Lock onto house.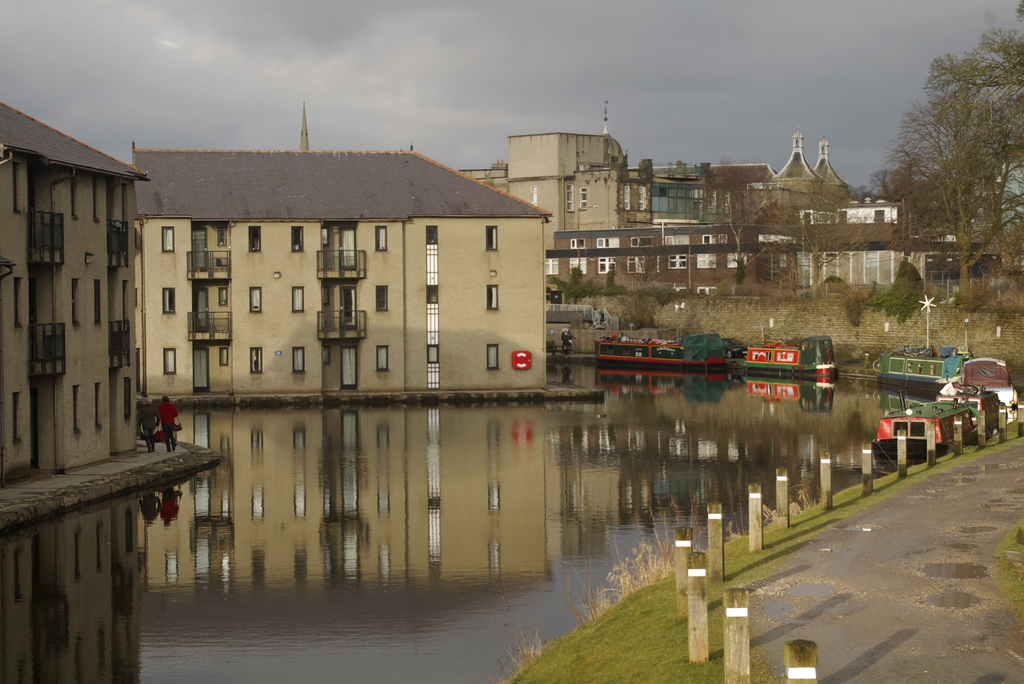
Locked: BBox(553, 221, 806, 298).
